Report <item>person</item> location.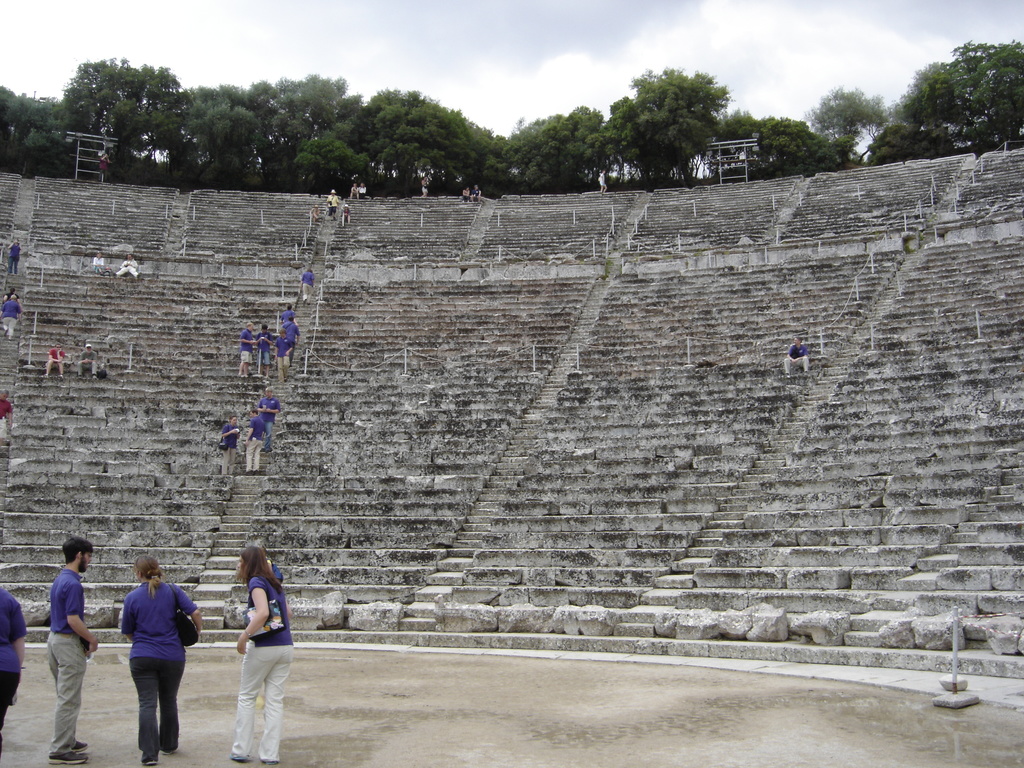
Report: 472, 182, 481, 202.
